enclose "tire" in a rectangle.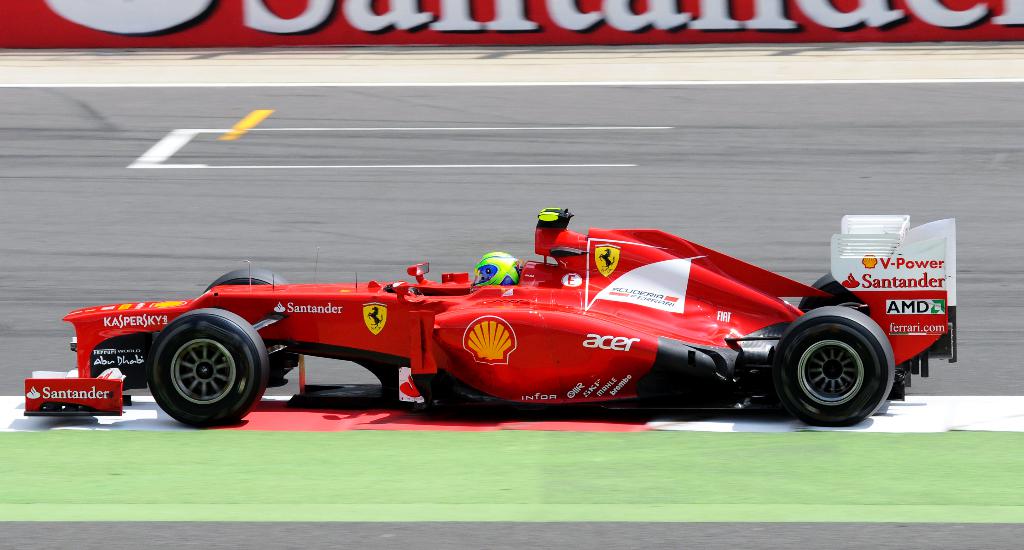
region(207, 266, 298, 380).
